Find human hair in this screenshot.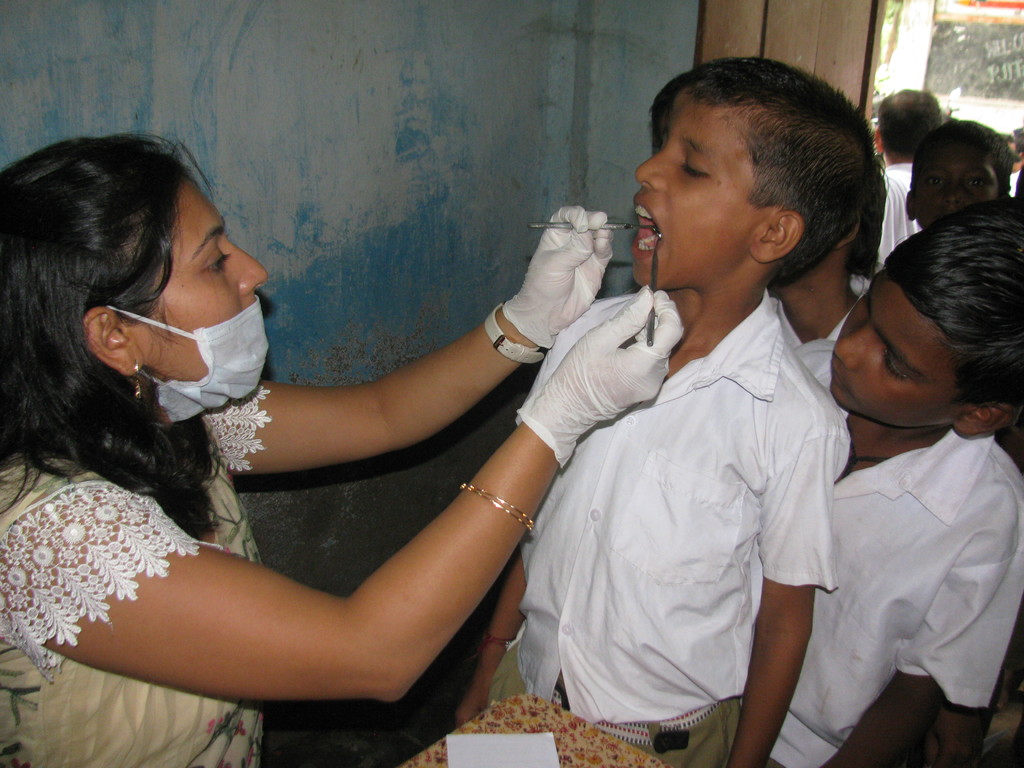
The bounding box for human hair is (left=6, top=127, right=238, bottom=521).
